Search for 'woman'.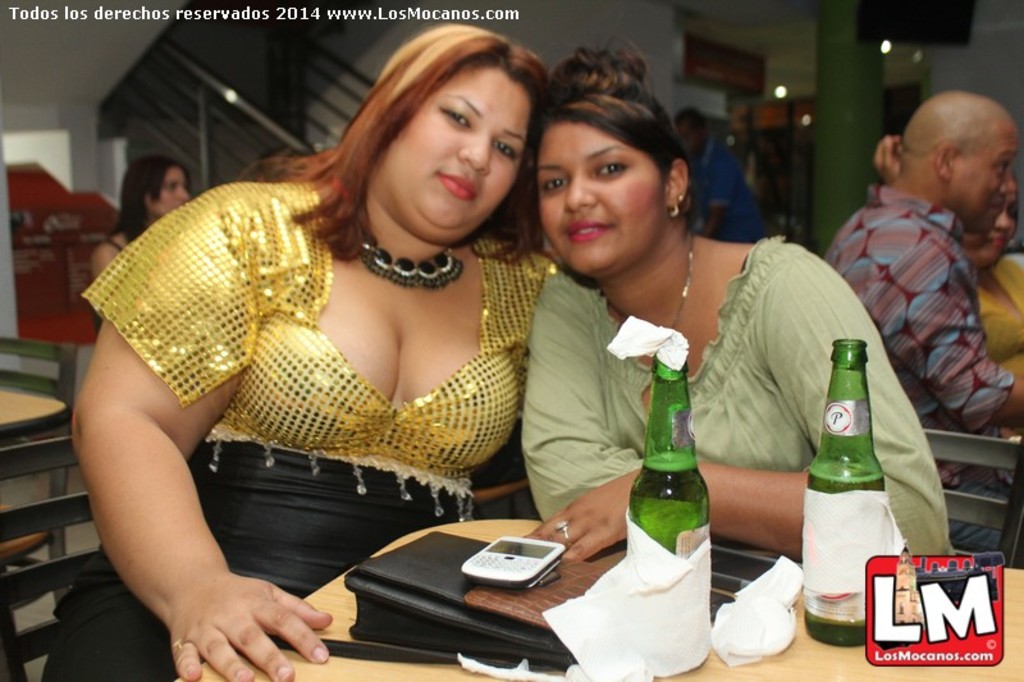
Found at (left=957, top=180, right=1023, bottom=381).
